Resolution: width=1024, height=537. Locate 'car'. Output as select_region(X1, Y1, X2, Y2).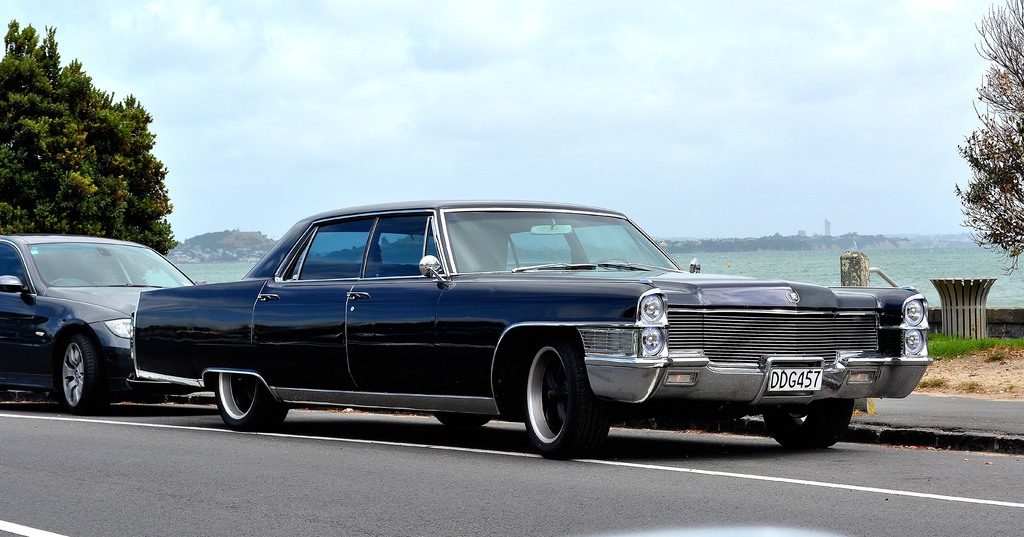
select_region(4, 196, 923, 454).
